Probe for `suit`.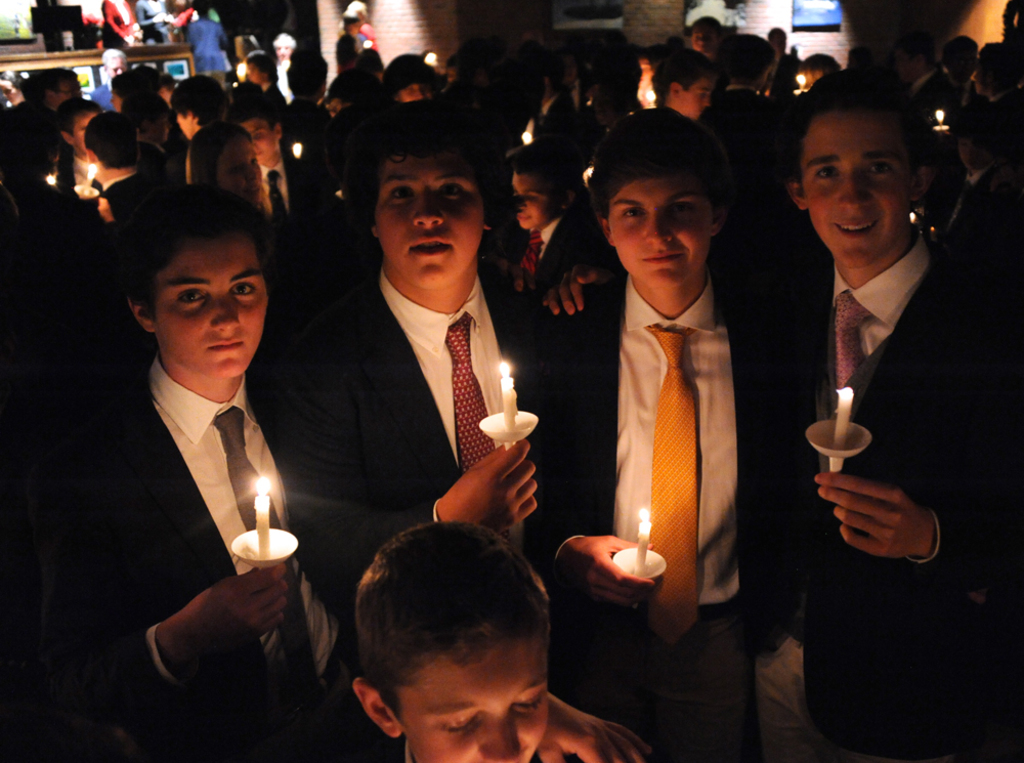
Probe result: bbox=[293, 147, 556, 579].
